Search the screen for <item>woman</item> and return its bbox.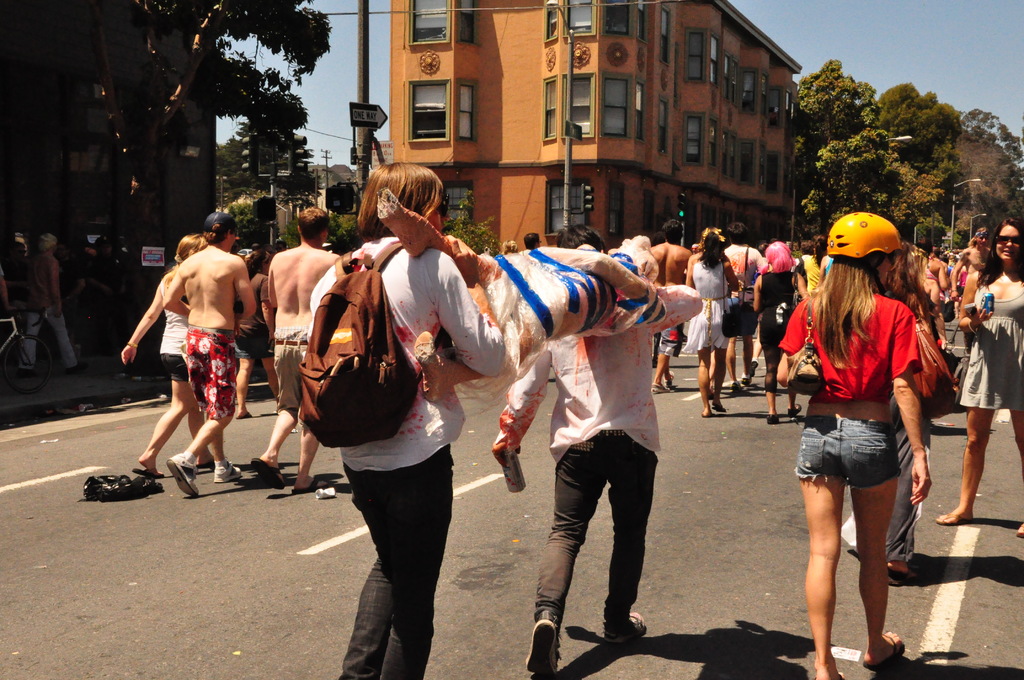
Found: [934, 218, 1023, 538].
